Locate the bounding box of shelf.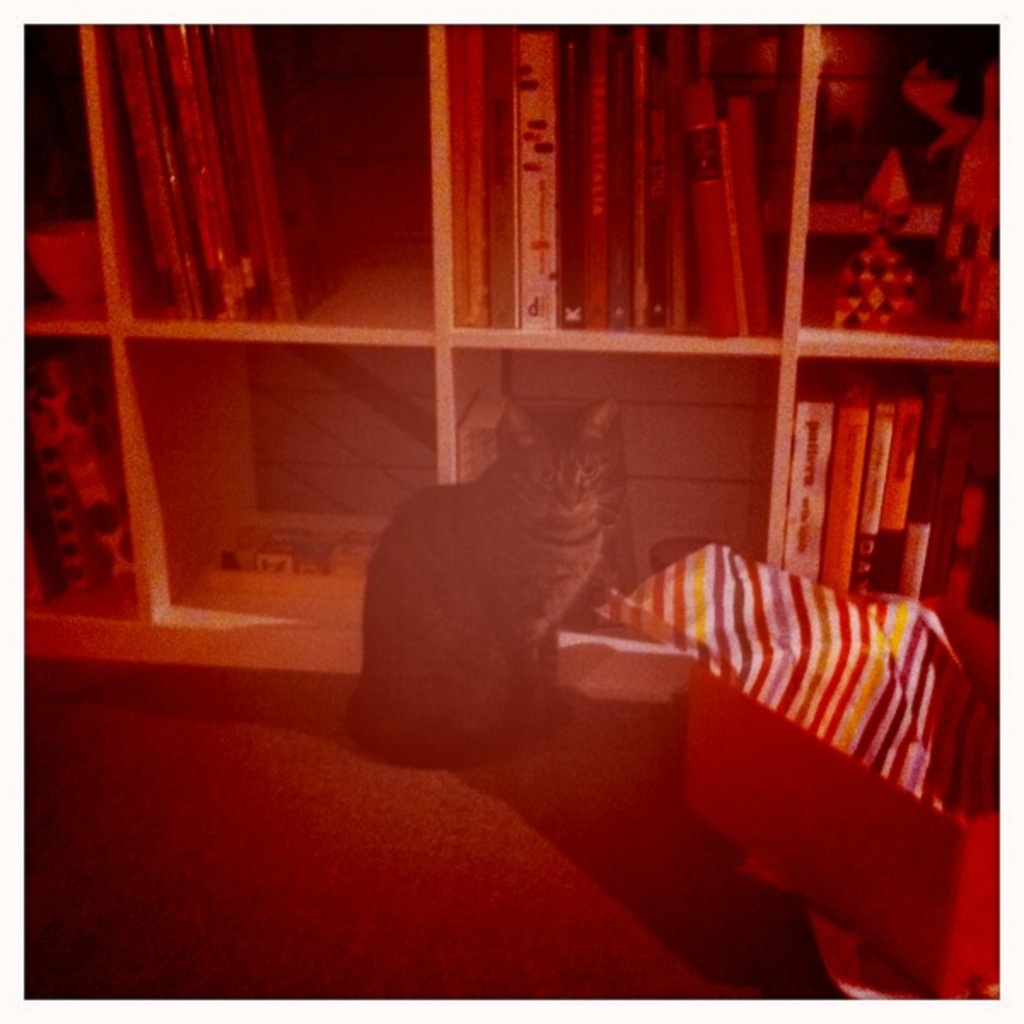
Bounding box: detection(0, 0, 152, 659).
